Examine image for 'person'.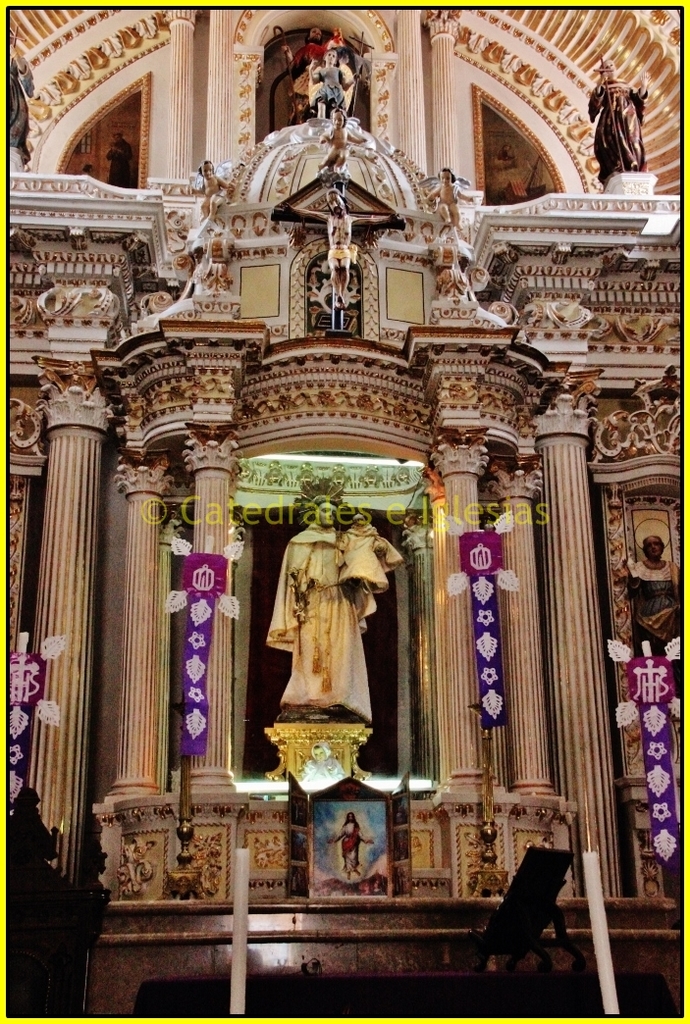
Examination result: rect(427, 161, 472, 230).
